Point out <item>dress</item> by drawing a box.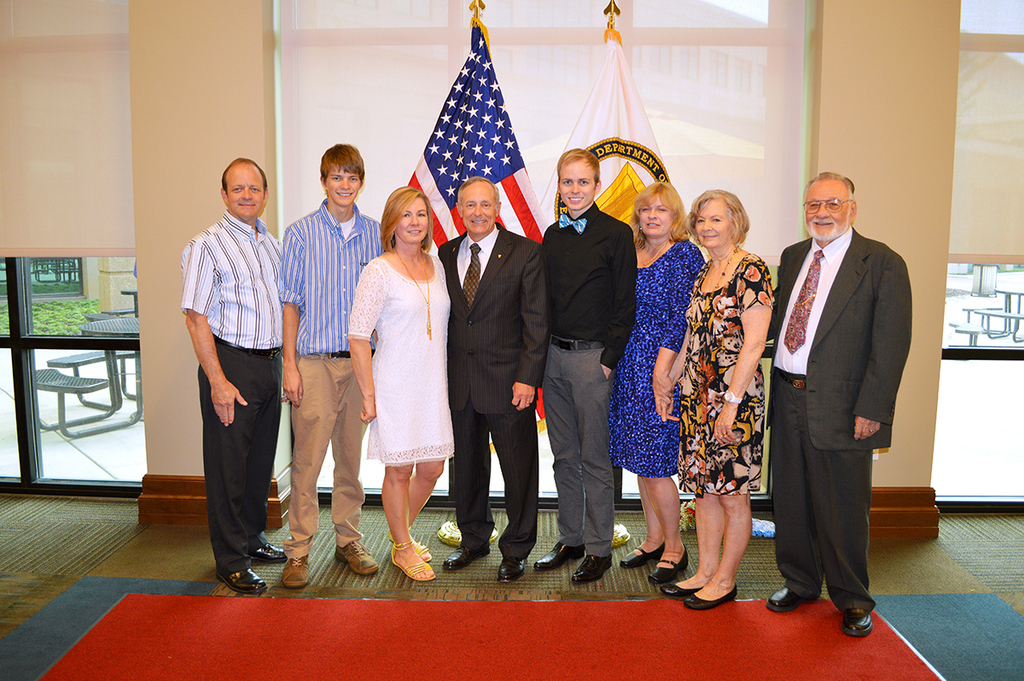
bbox=(670, 239, 777, 520).
